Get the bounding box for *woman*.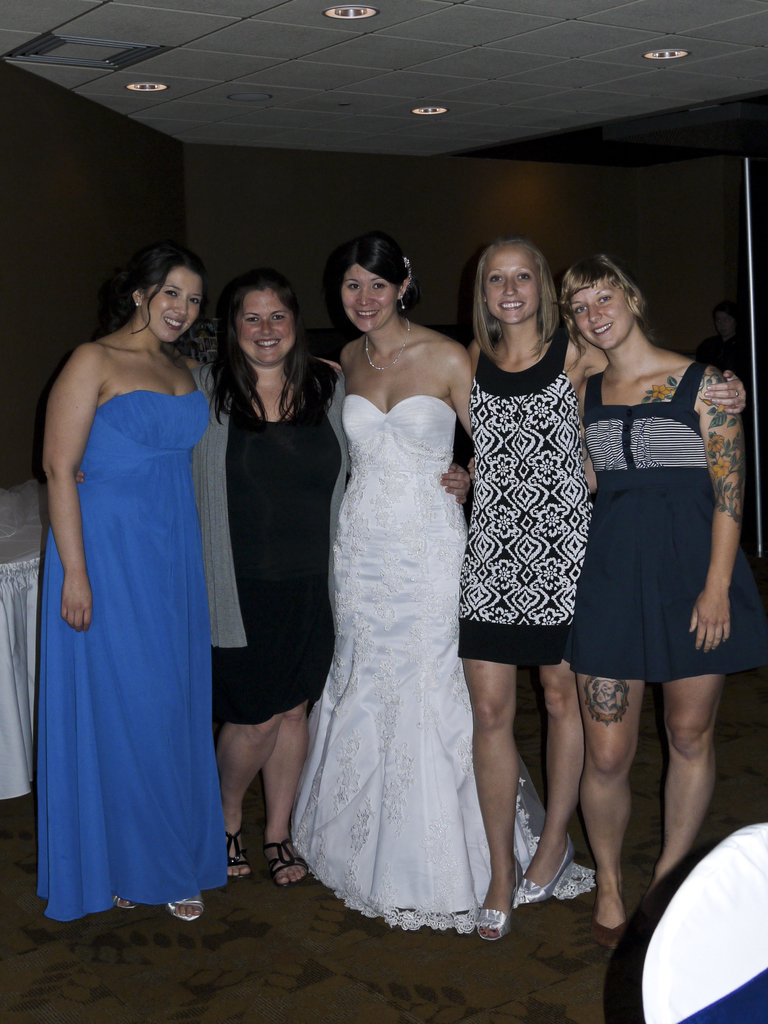
BBox(191, 268, 335, 887).
